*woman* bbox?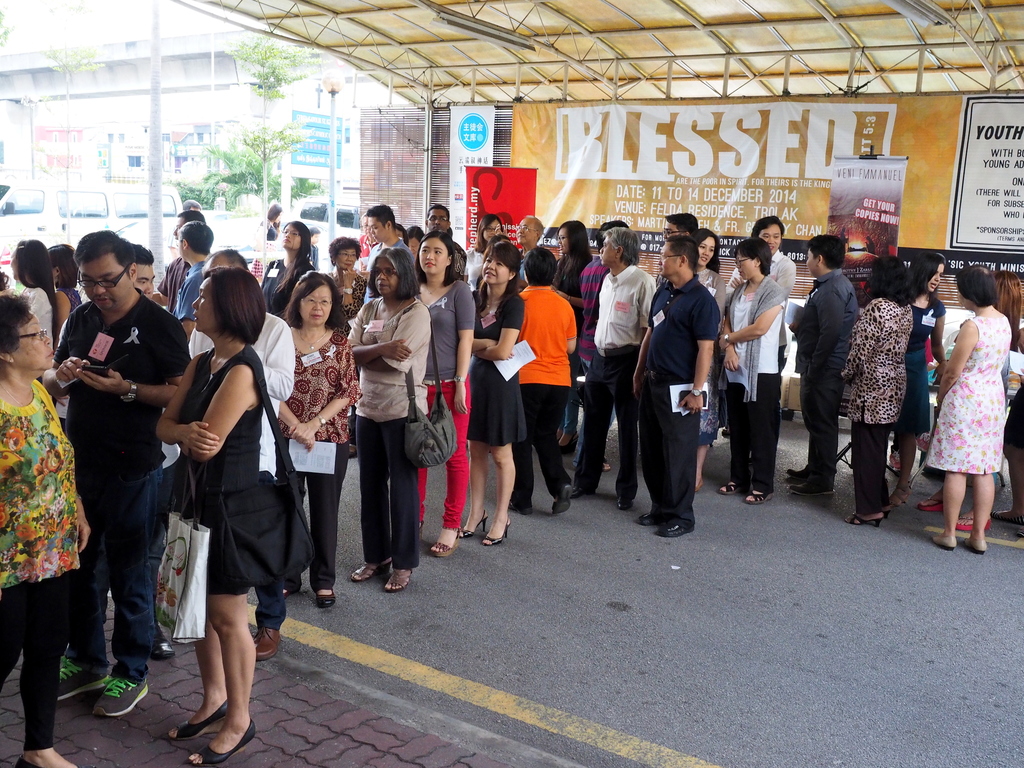
rect(0, 286, 97, 767)
